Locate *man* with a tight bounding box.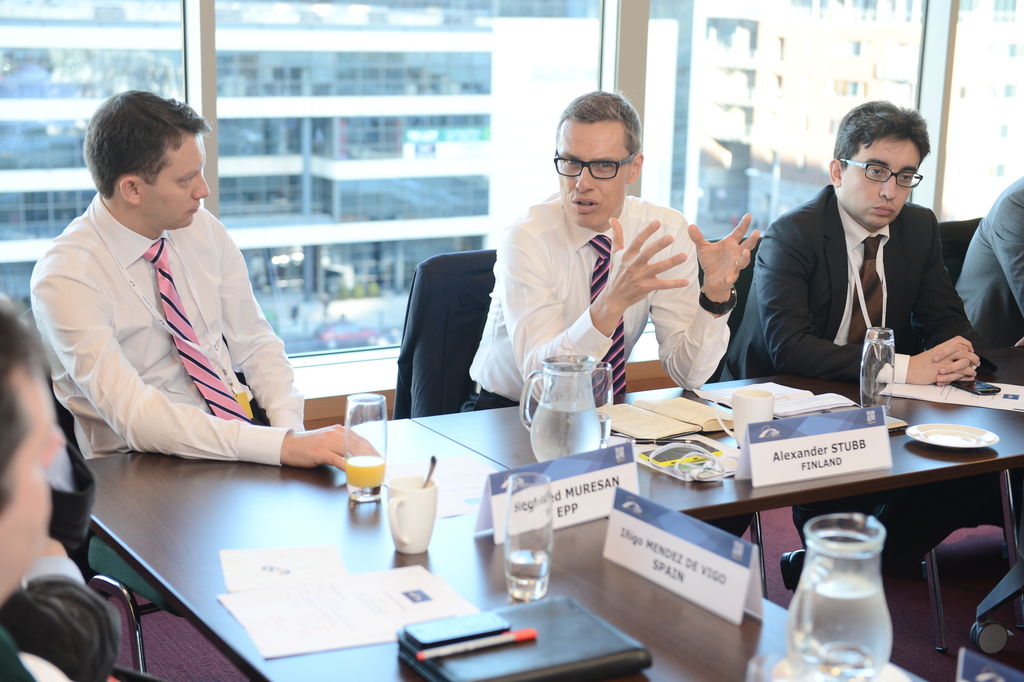
455 91 755 422.
